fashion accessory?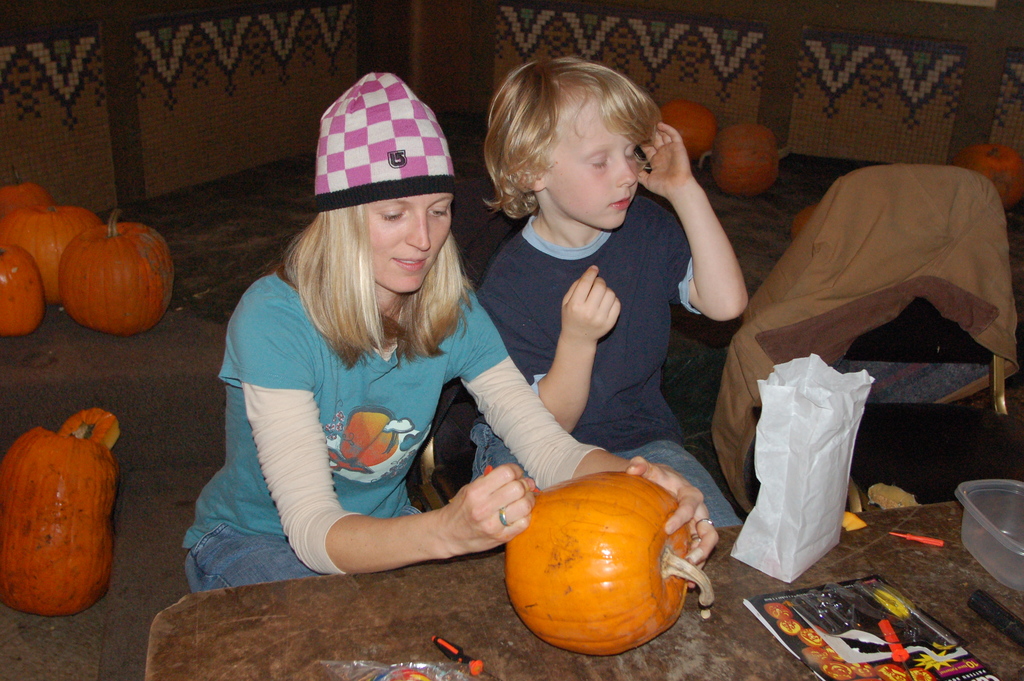
box=[316, 69, 461, 211]
